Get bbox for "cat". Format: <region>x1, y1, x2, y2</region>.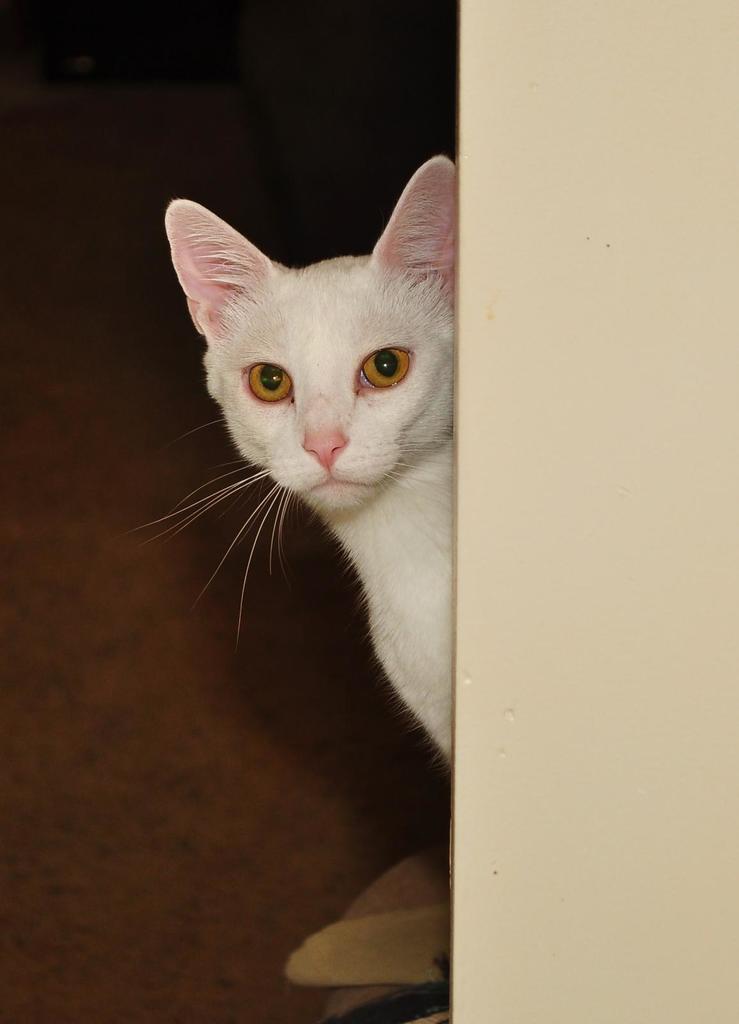
<region>139, 152, 454, 767</region>.
